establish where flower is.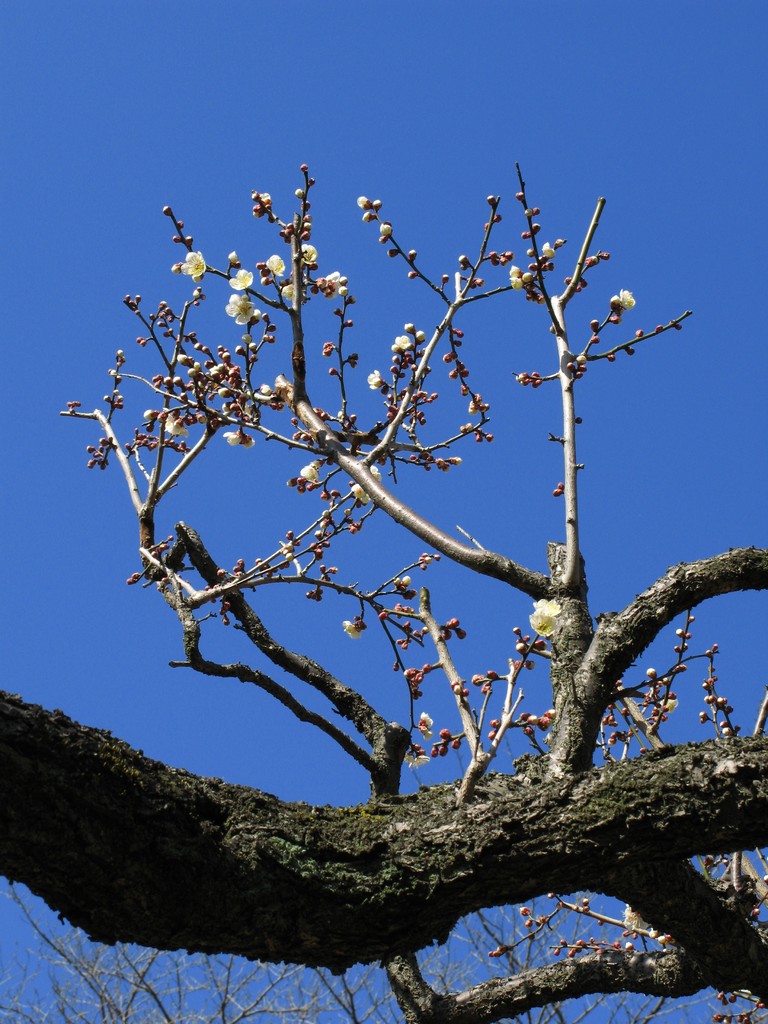
Established at pyautogui.locateOnScreen(321, 269, 342, 299).
